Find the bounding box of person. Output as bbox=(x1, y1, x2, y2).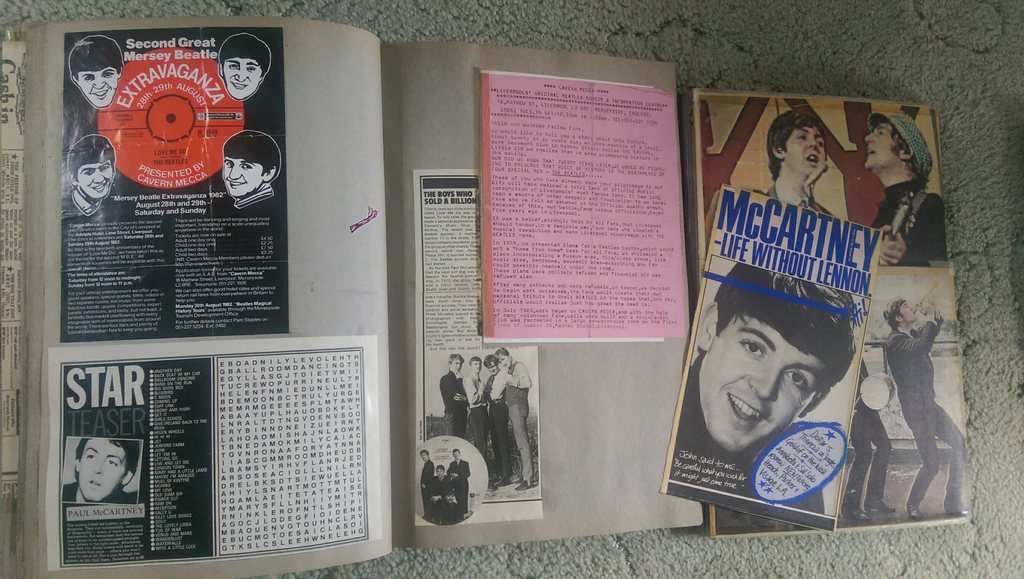
bbox=(859, 108, 959, 270).
